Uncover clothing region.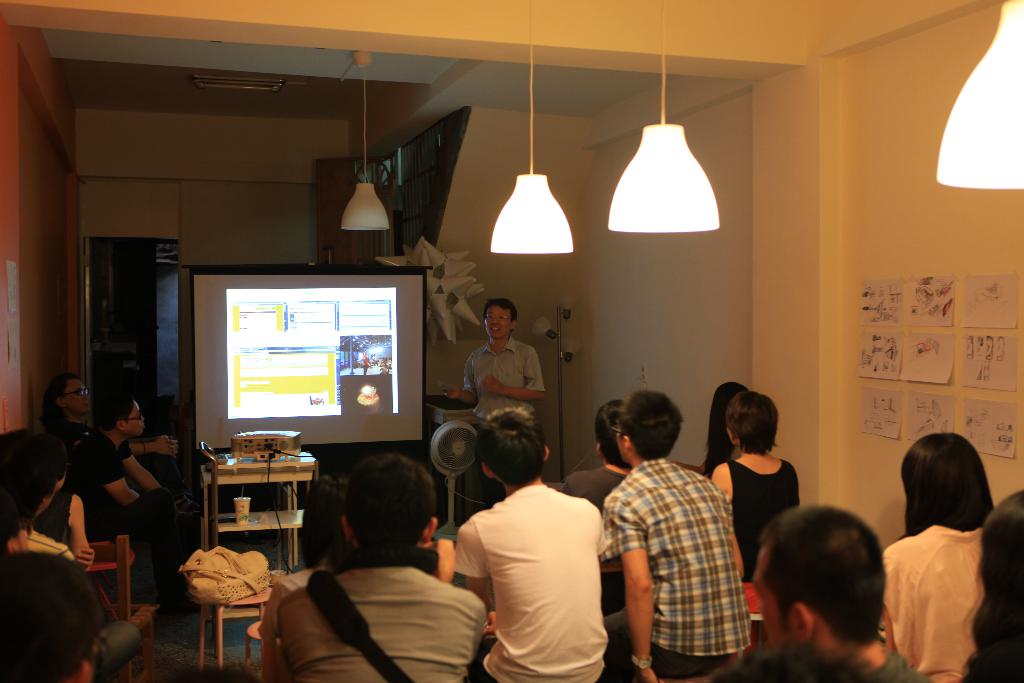
Uncovered: 870/641/934/682.
